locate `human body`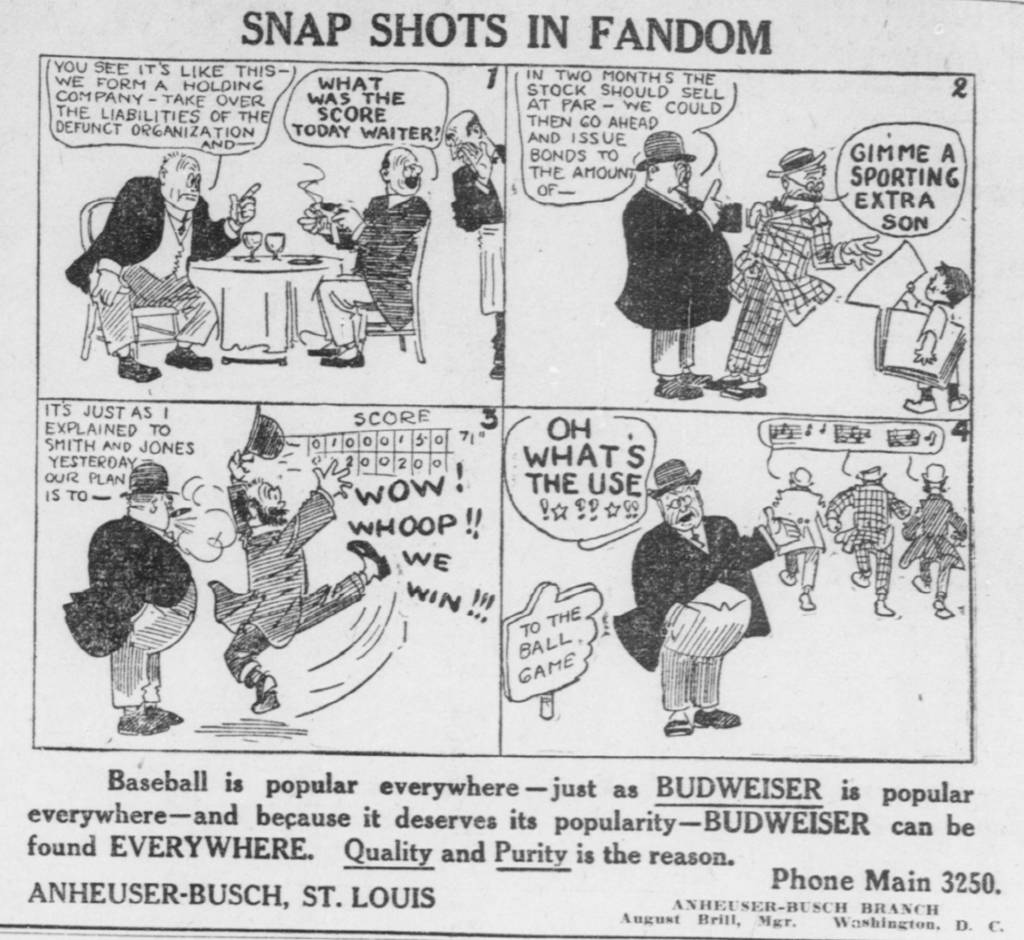
l=900, t=465, r=967, b=614
